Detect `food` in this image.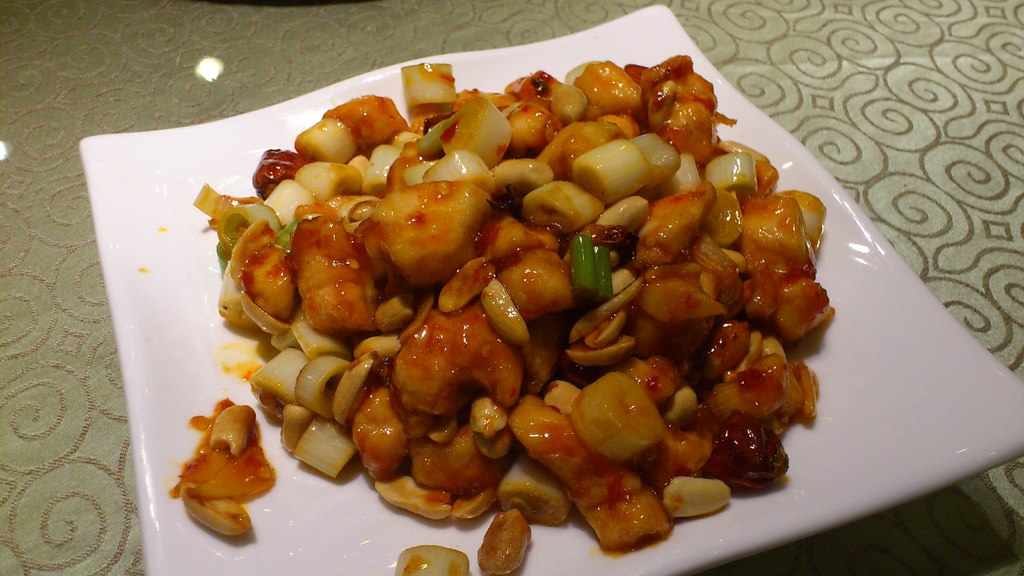
Detection: (117,48,1016,573).
